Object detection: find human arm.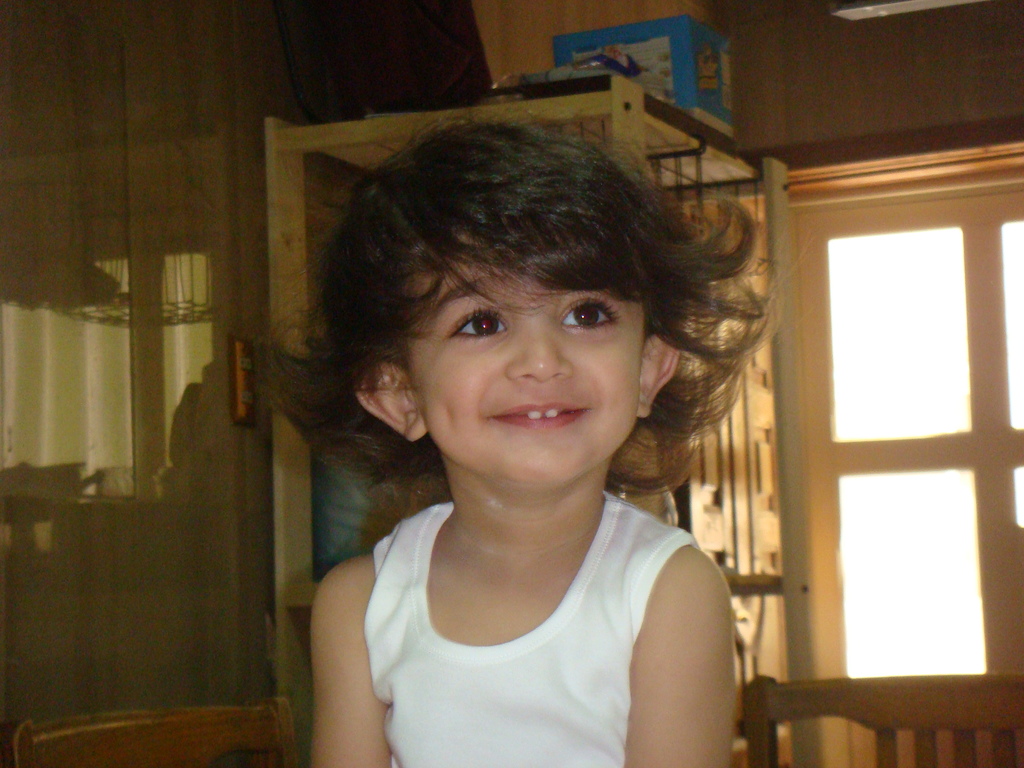
<region>622, 505, 740, 756</region>.
